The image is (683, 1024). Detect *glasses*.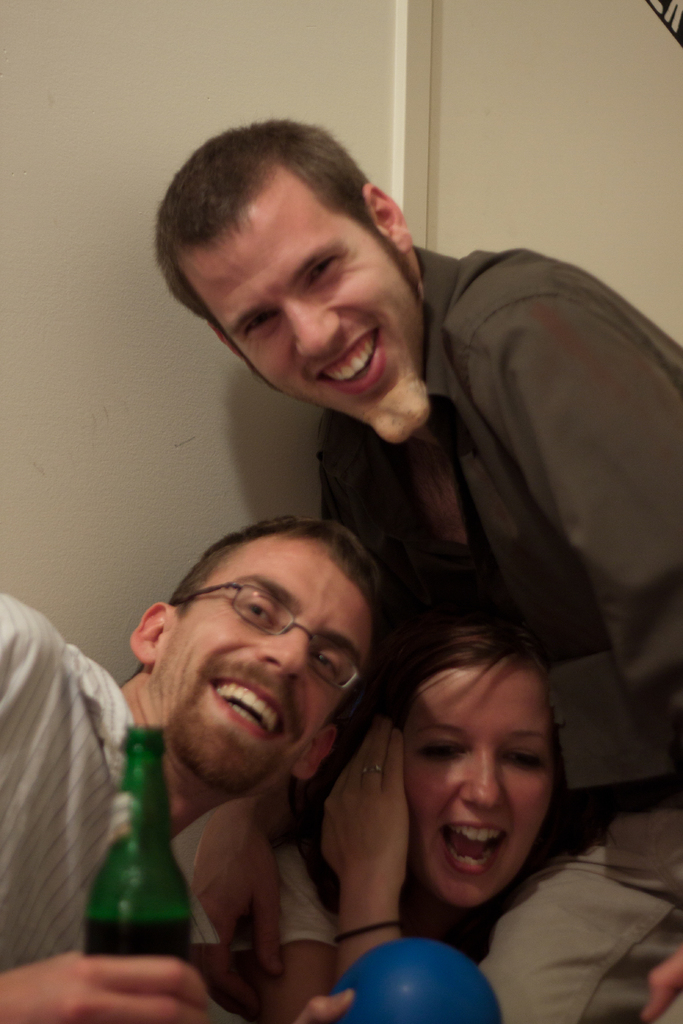
Detection: (164, 589, 384, 676).
